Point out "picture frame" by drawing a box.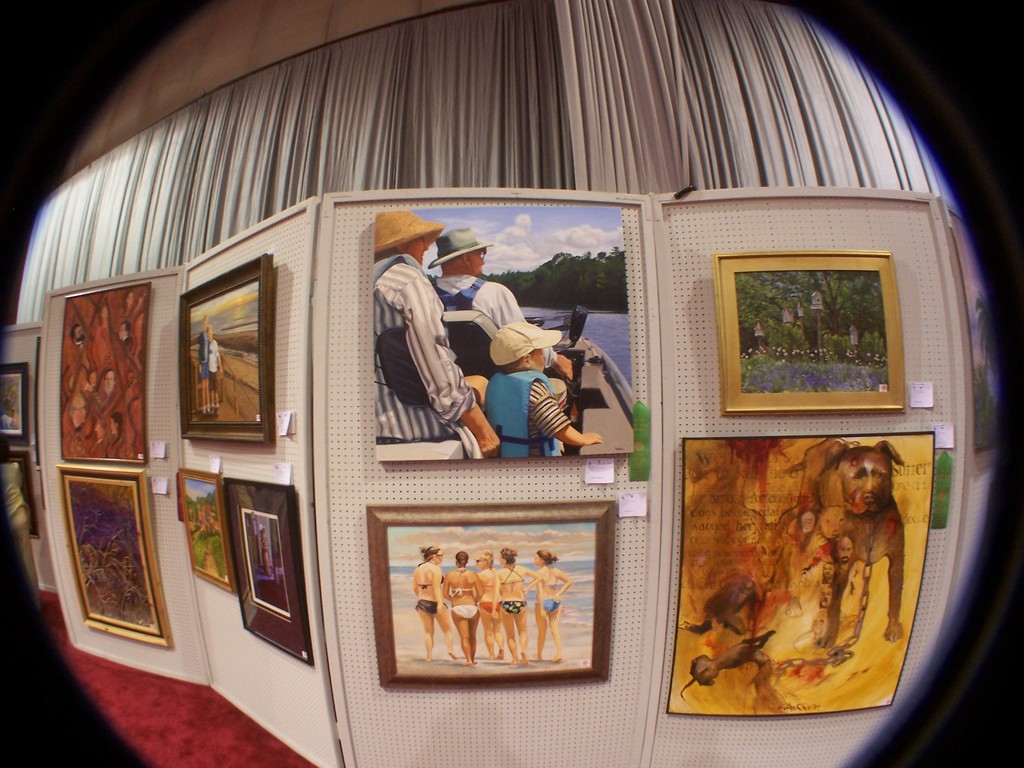
rect(0, 362, 29, 447).
